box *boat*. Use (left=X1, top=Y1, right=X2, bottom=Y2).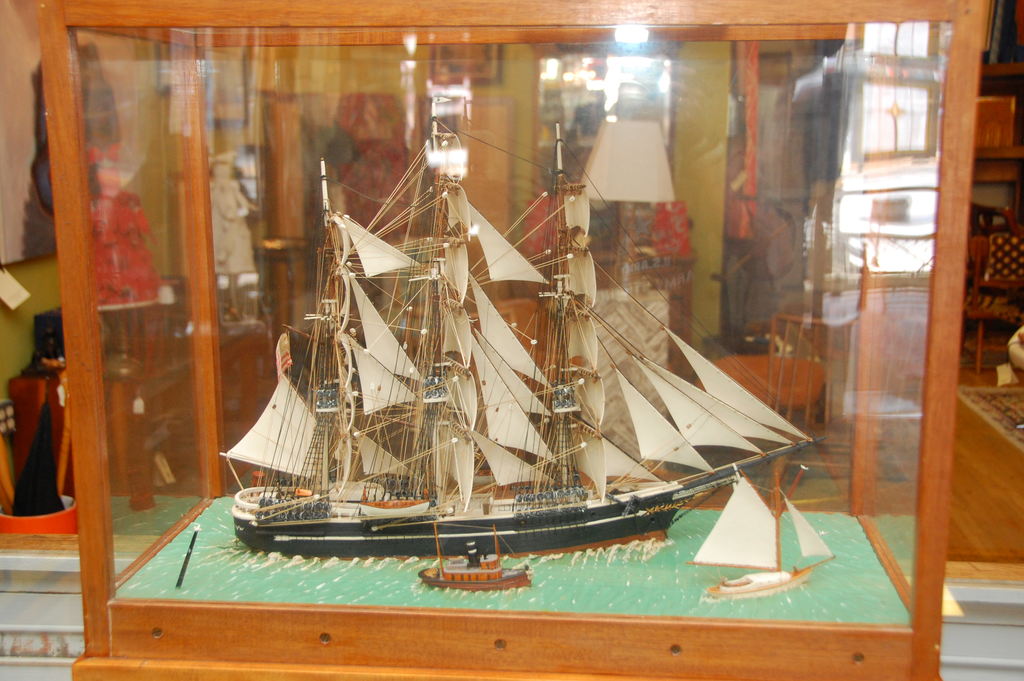
(left=228, top=96, right=818, bottom=549).
